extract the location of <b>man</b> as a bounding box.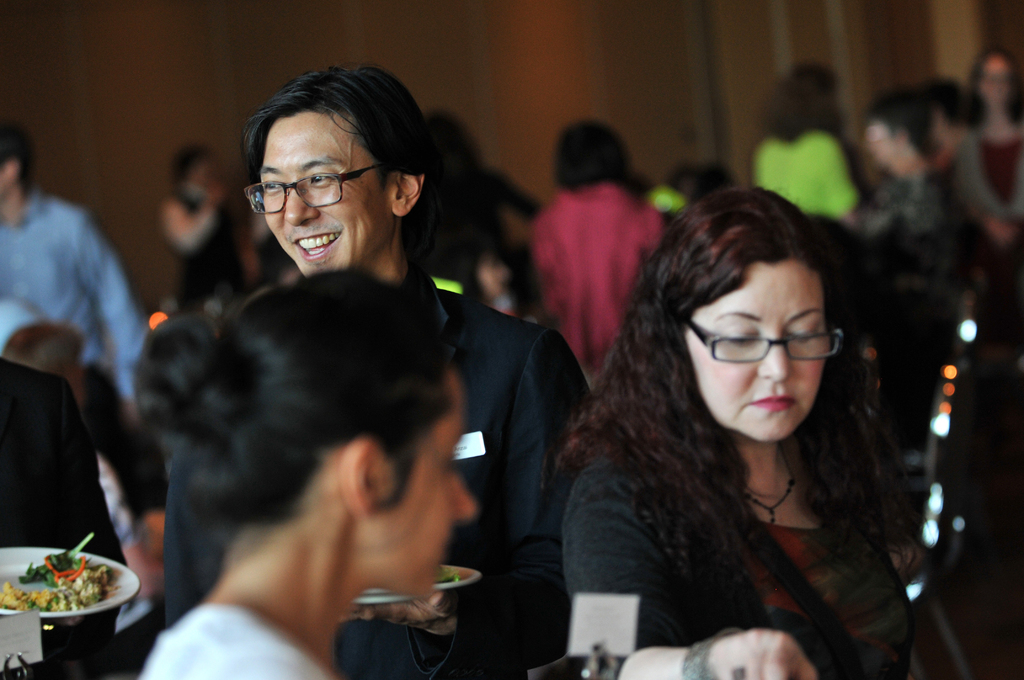
[0,124,152,413].
